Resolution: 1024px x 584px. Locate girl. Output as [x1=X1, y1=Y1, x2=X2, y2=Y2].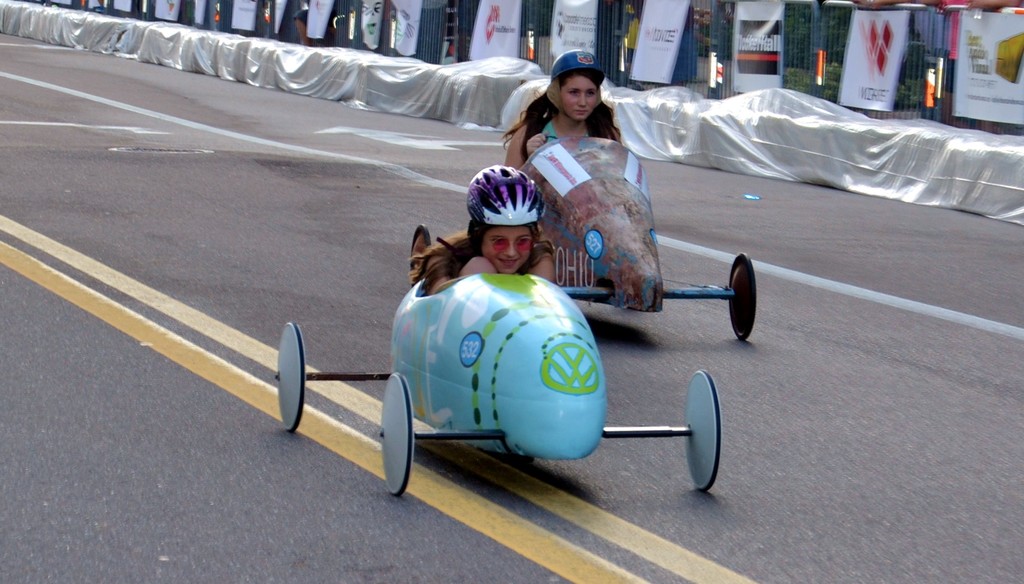
[x1=411, y1=164, x2=556, y2=297].
